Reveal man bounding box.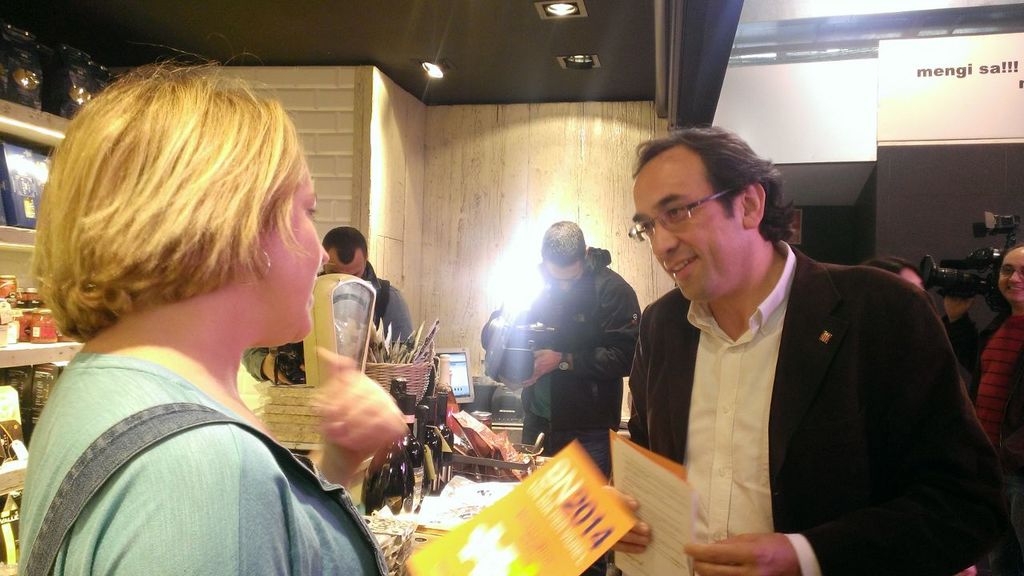
Revealed: [left=604, top=130, right=990, bottom=556].
